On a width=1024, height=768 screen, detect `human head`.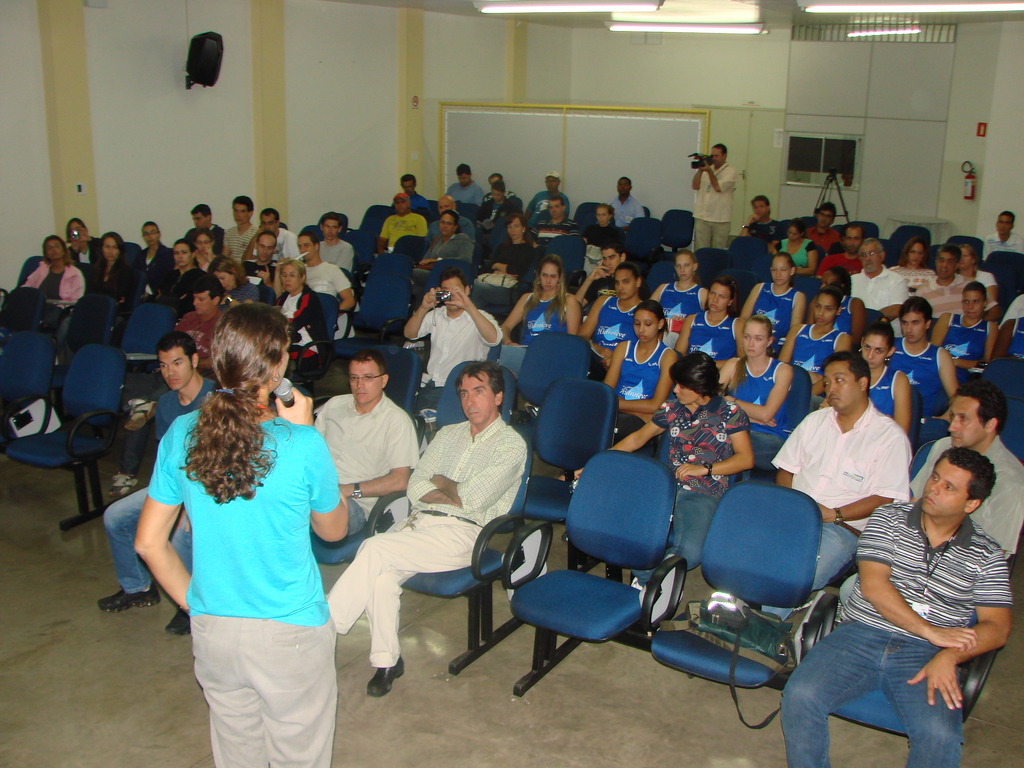
[x1=191, y1=275, x2=224, y2=316].
